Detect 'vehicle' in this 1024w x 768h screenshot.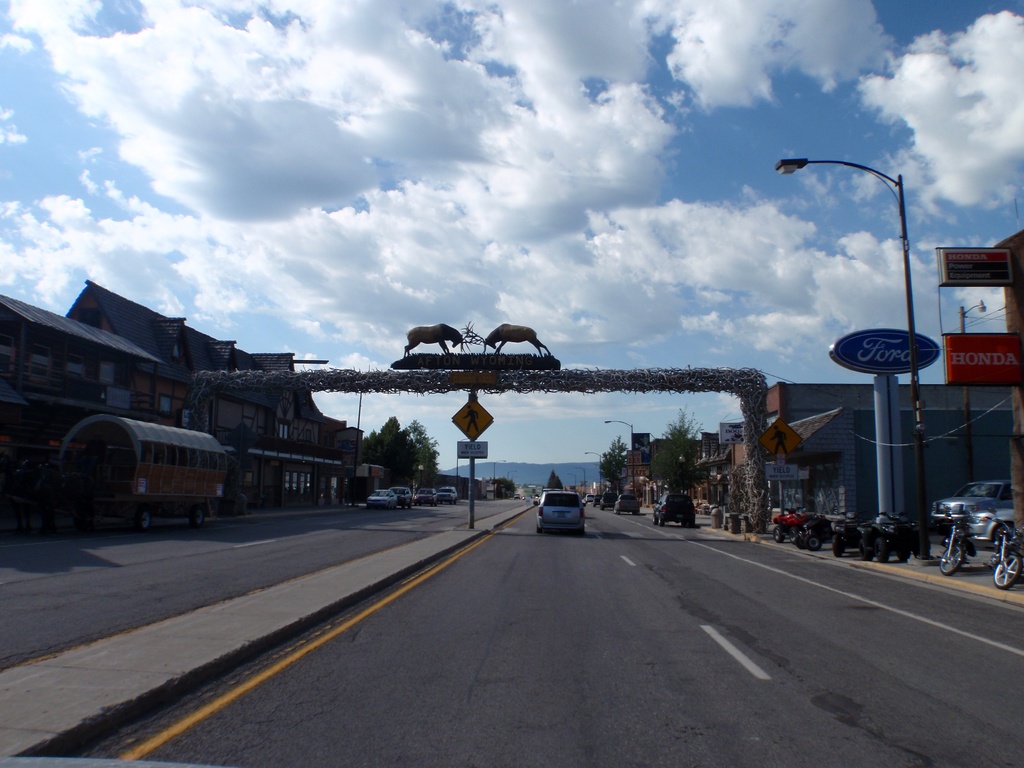
Detection: pyautogui.locateOnScreen(513, 491, 520, 505).
